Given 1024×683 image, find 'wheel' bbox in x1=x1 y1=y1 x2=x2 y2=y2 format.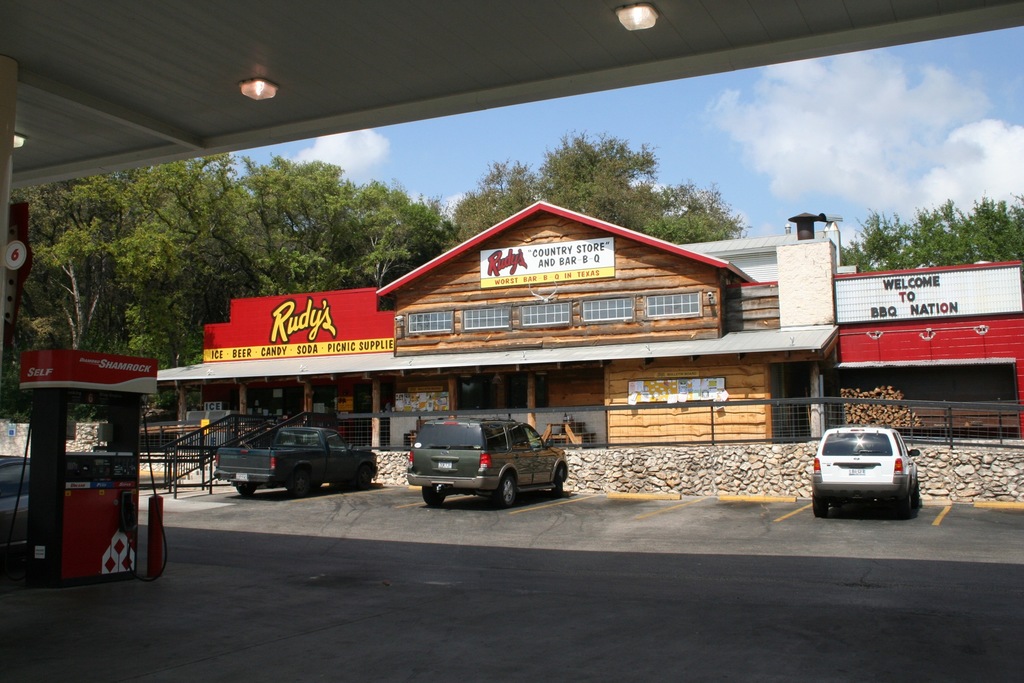
x1=897 y1=488 x2=913 y2=513.
